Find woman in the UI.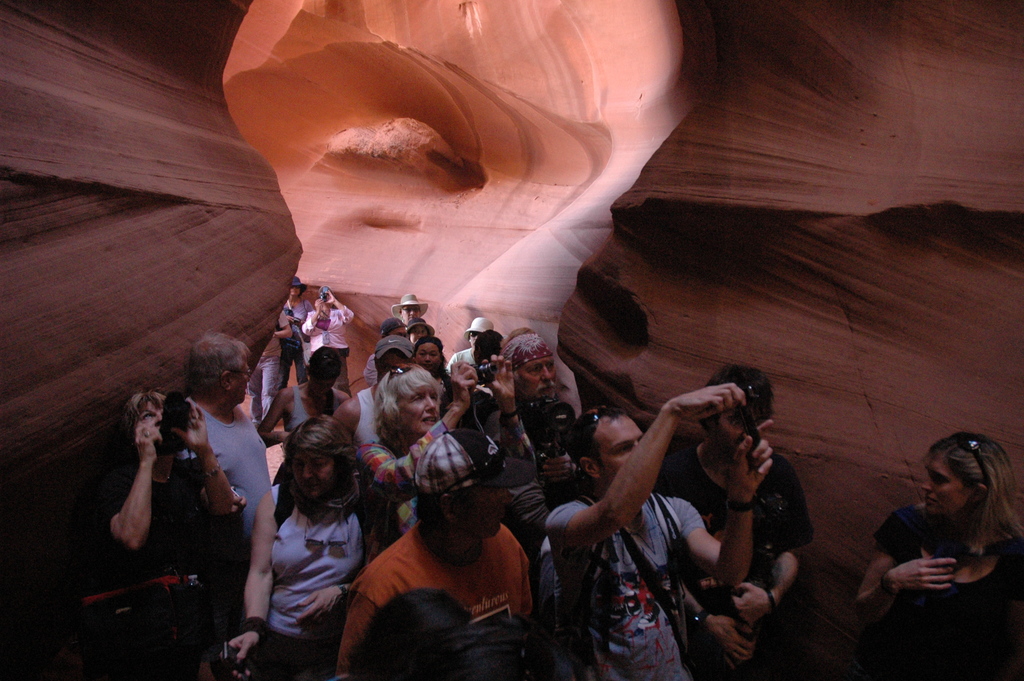
UI element at 280/275/312/389.
